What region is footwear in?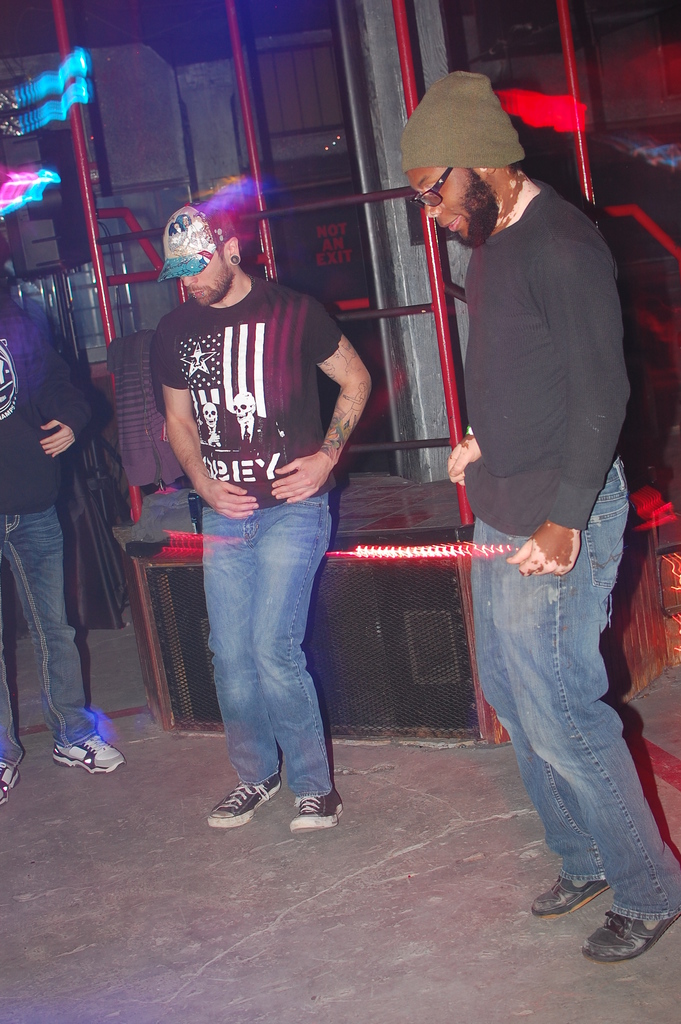
box=[287, 791, 347, 831].
